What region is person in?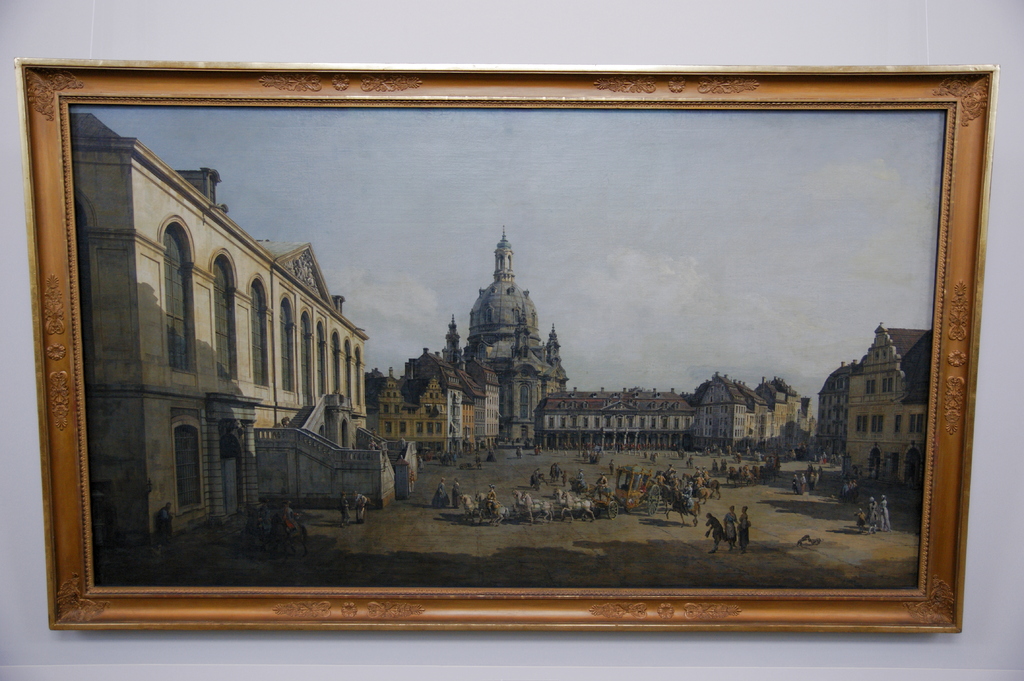
{"x1": 702, "y1": 467, "x2": 712, "y2": 483}.
